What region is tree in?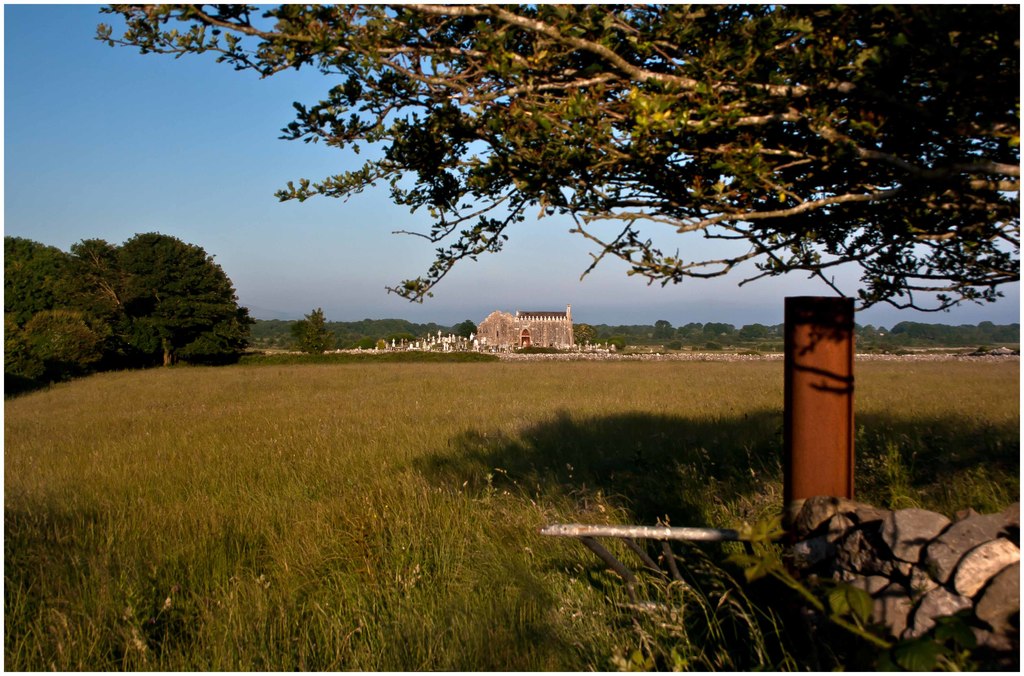
<bbox>26, 211, 275, 374</bbox>.
